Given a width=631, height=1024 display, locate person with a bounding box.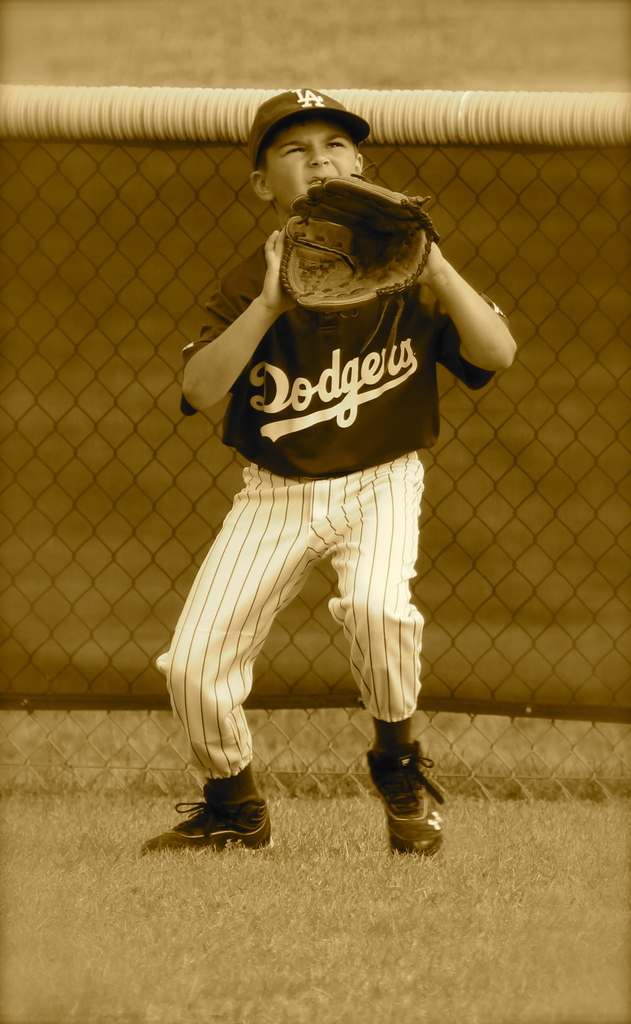
Located: bbox=[135, 121, 522, 860].
